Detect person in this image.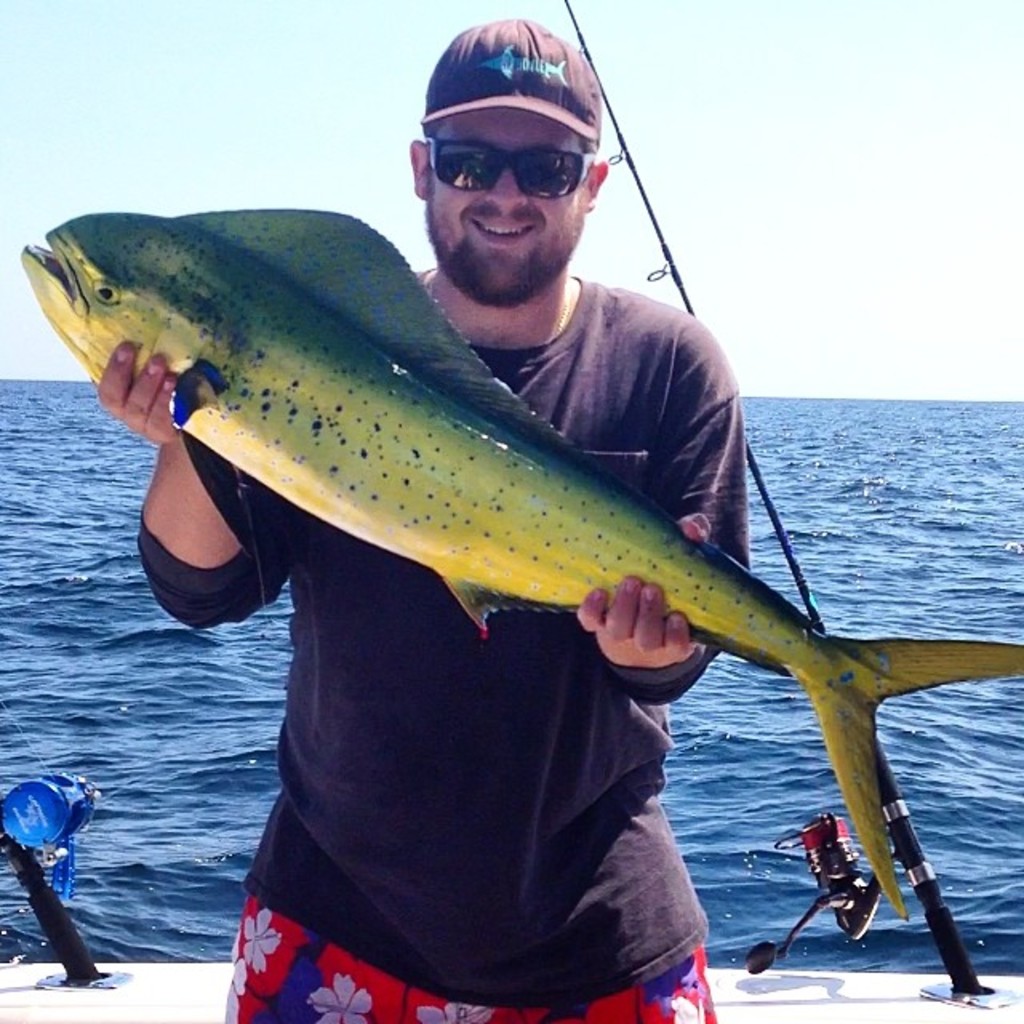
Detection: detection(93, 13, 747, 1022).
